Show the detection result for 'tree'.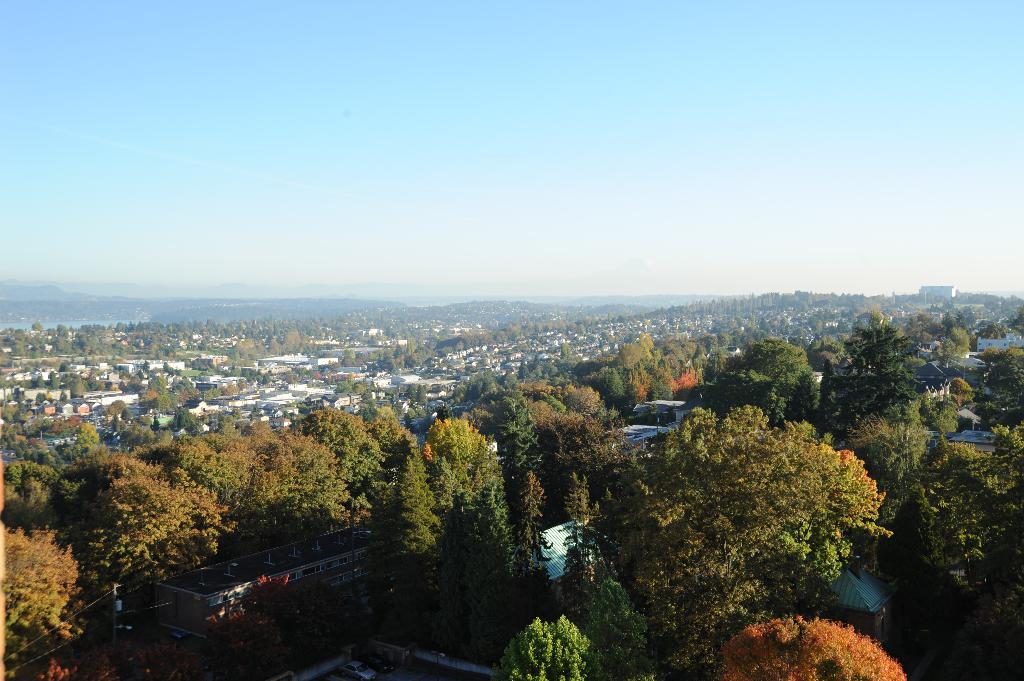
(199, 425, 252, 467).
